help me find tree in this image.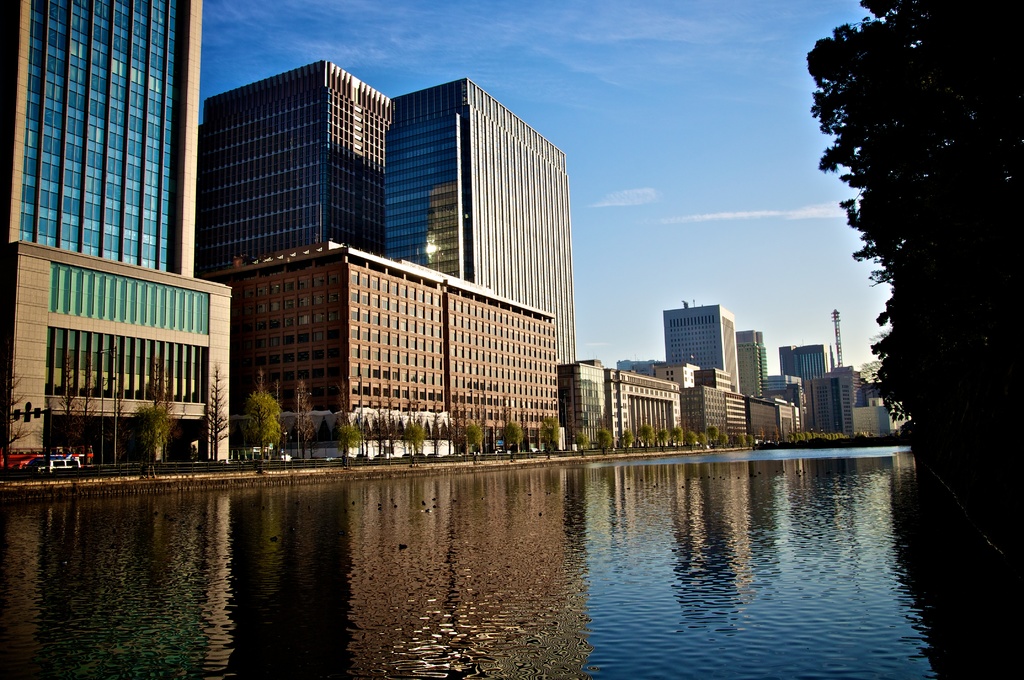
Found it: (left=653, top=431, right=663, bottom=442).
